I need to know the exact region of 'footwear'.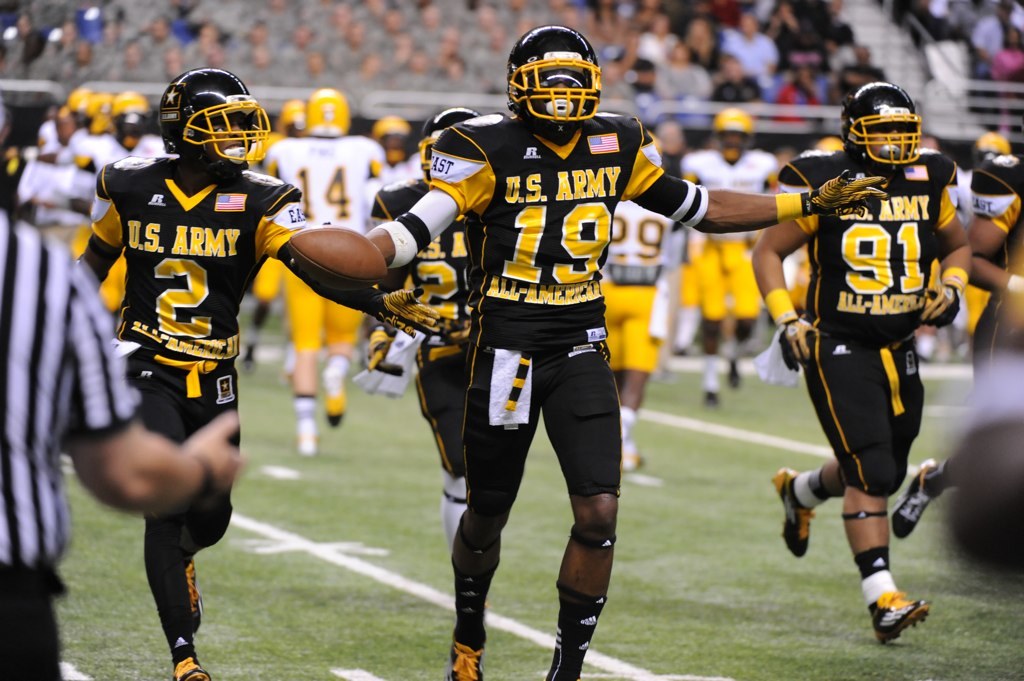
Region: [left=701, top=388, right=722, bottom=410].
